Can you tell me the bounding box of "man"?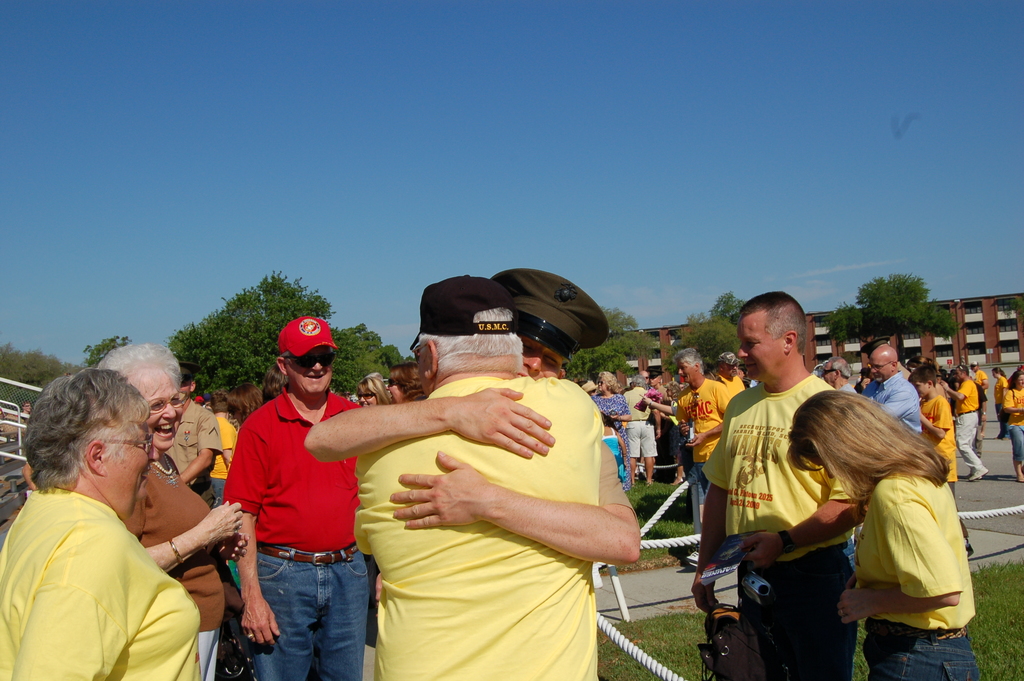
[163, 361, 216, 516].
